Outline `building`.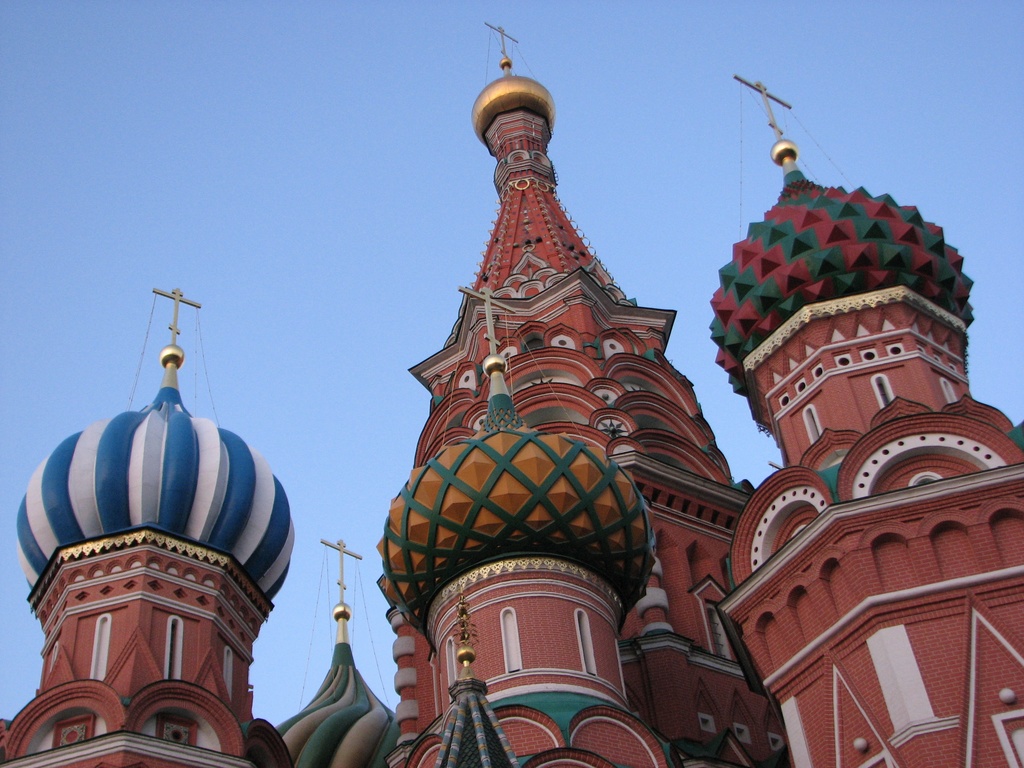
Outline: (left=0, top=24, right=1023, bottom=767).
